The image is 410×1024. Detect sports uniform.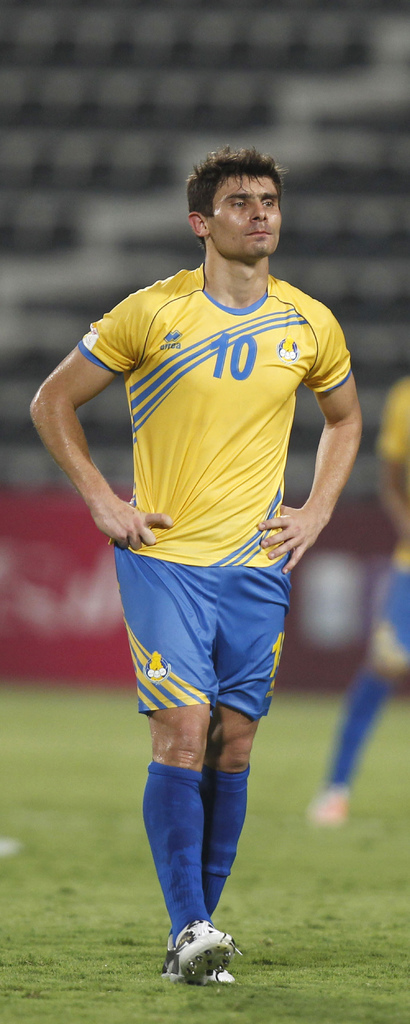
Detection: bbox(322, 359, 409, 797).
